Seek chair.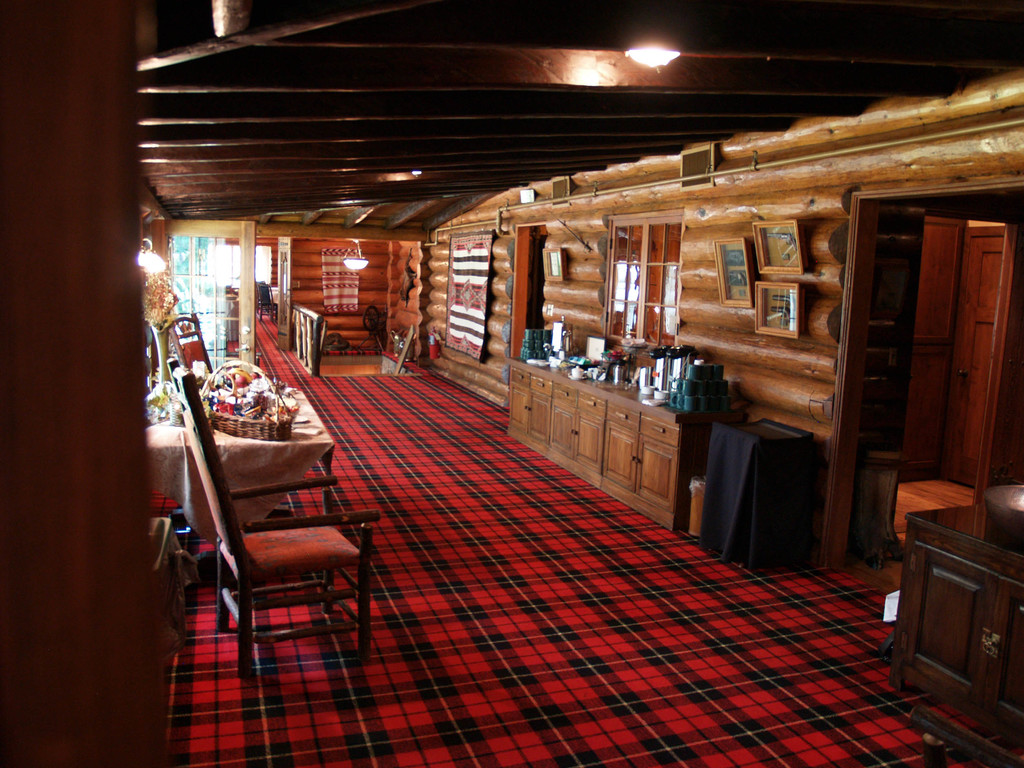
Rect(166, 312, 218, 371).
